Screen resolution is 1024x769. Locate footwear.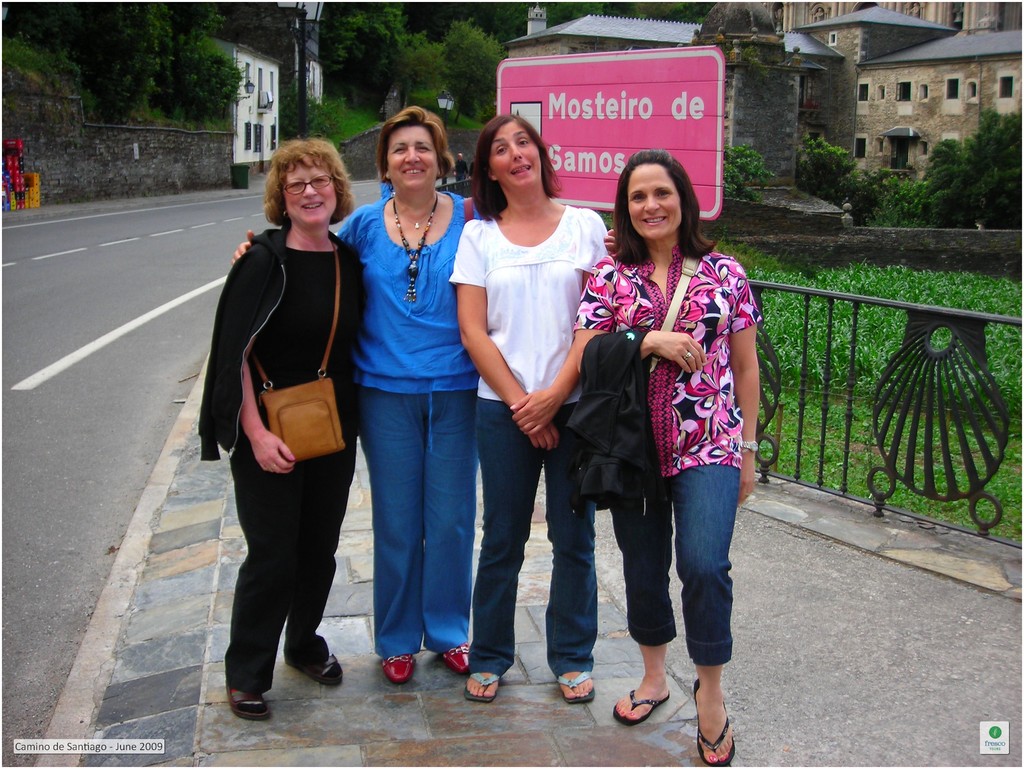
550:670:600:704.
